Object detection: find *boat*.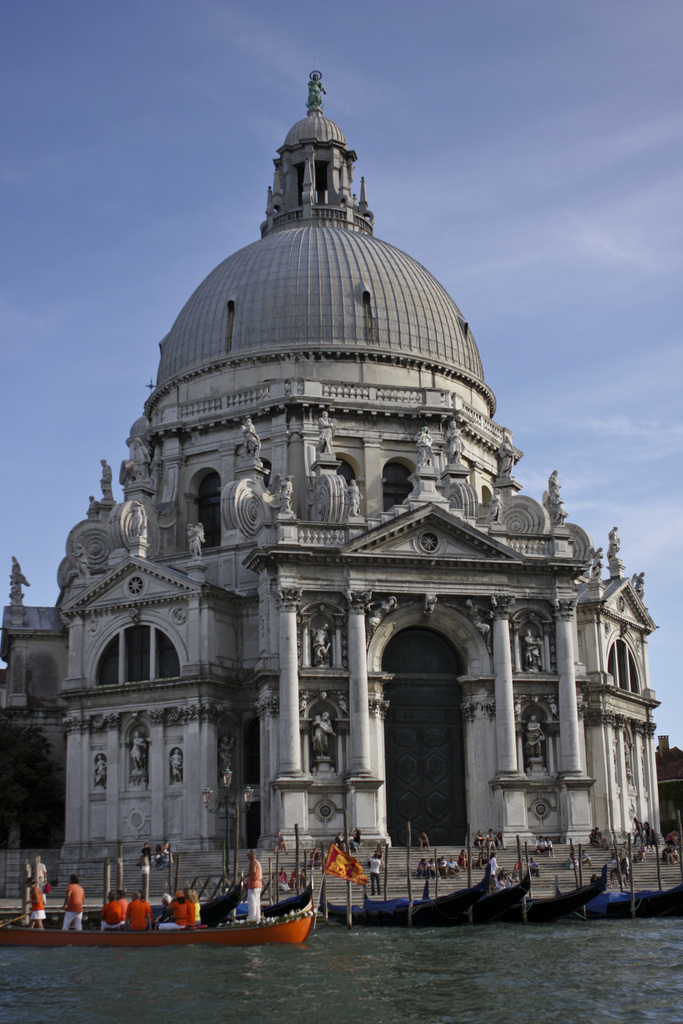
{"x1": 310, "y1": 848, "x2": 536, "y2": 918}.
